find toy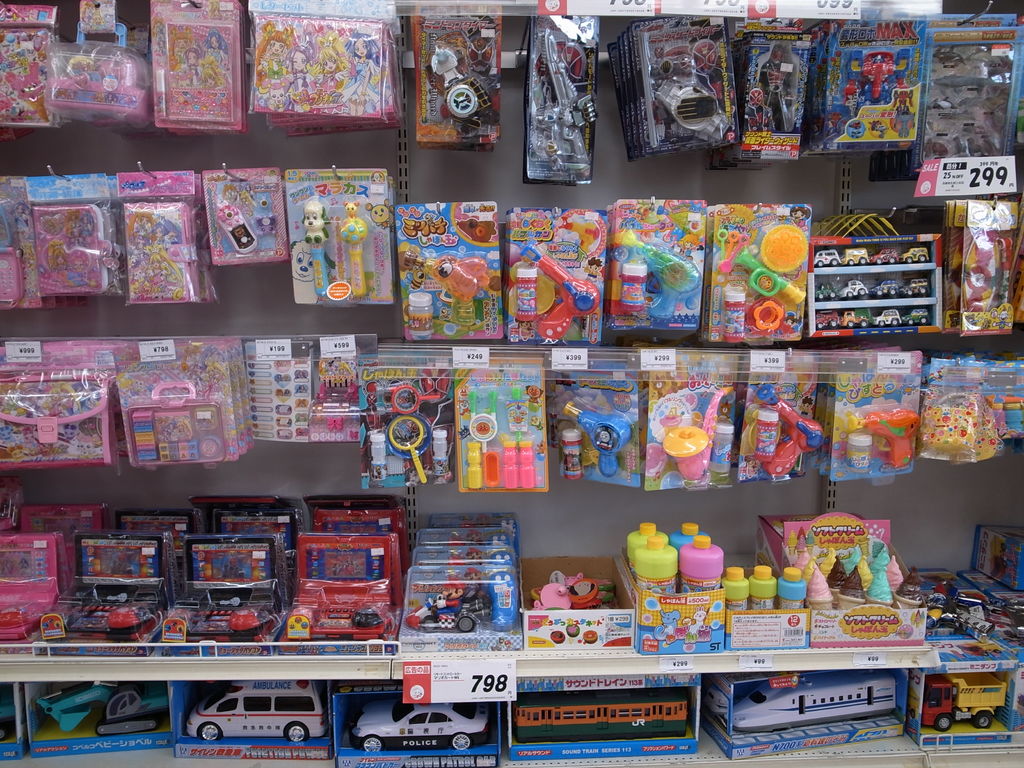
<region>338, 200, 369, 298</region>
